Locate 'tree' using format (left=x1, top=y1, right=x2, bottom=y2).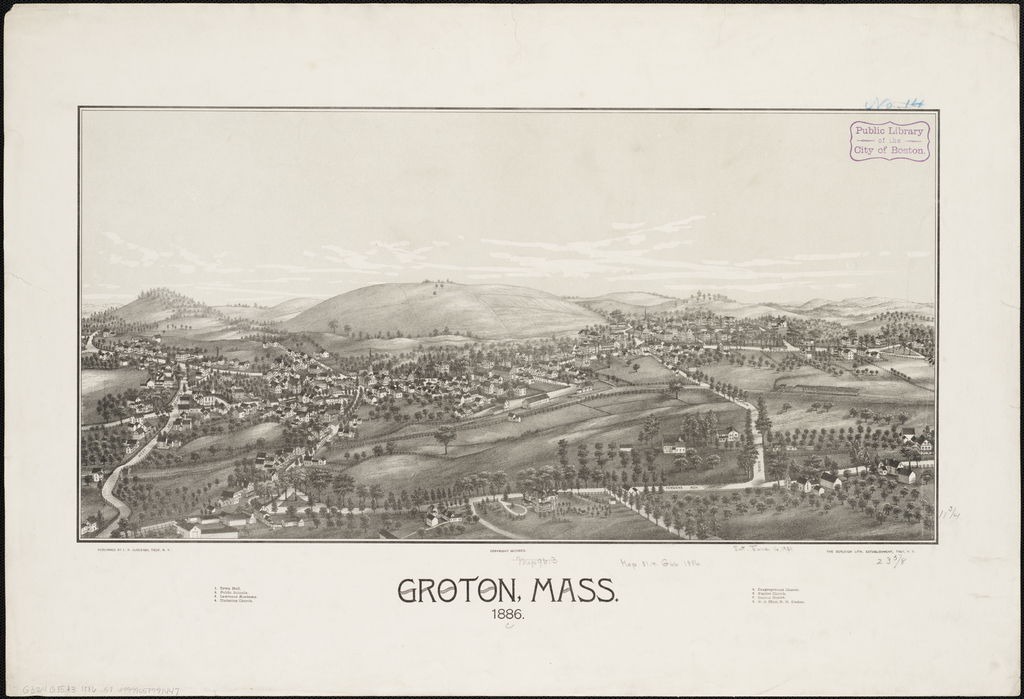
(left=639, top=412, right=661, bottom=445).
